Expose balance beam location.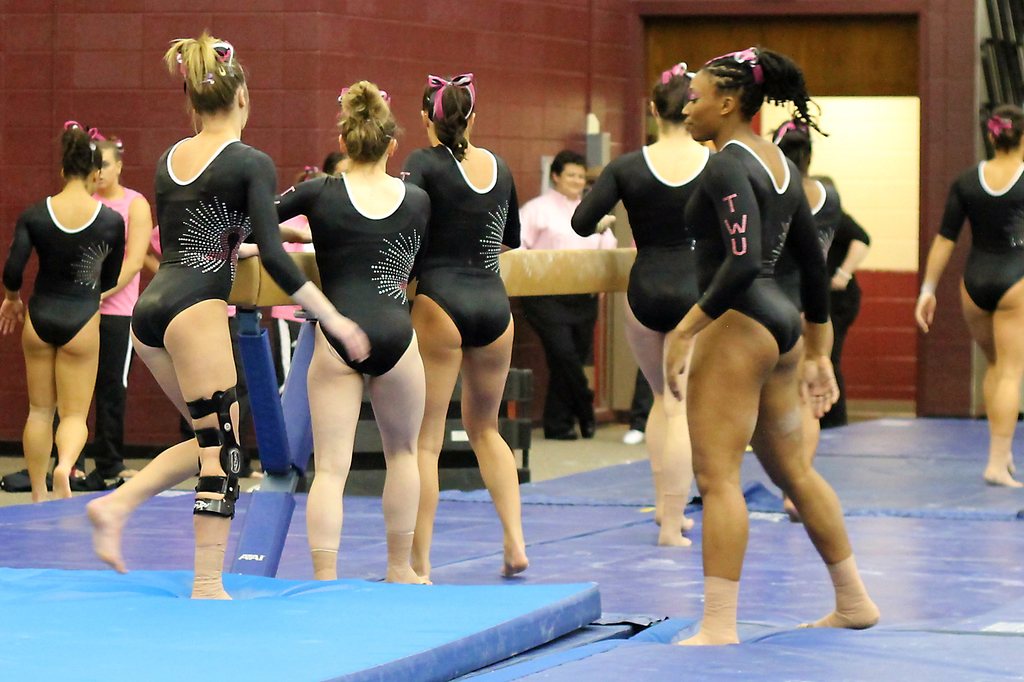
Exposed at Rect(229, 246, 638, 306).
